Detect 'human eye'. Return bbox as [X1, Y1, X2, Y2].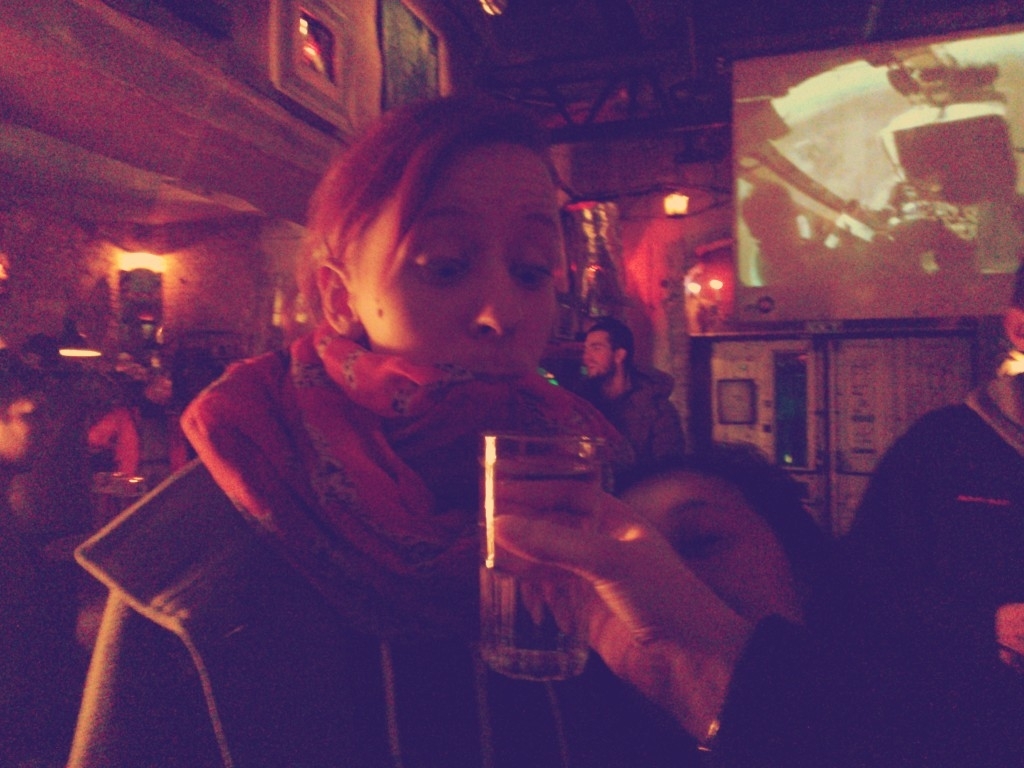
[410, 245, 460, 288].
